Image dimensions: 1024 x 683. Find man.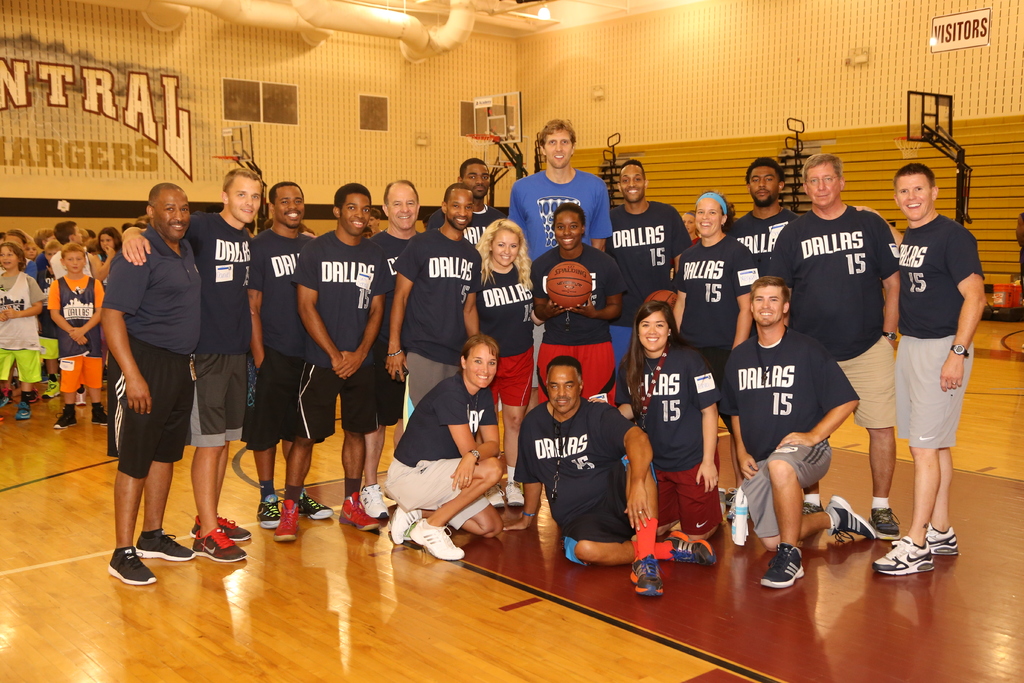
box(760, 151, 919, 544).
